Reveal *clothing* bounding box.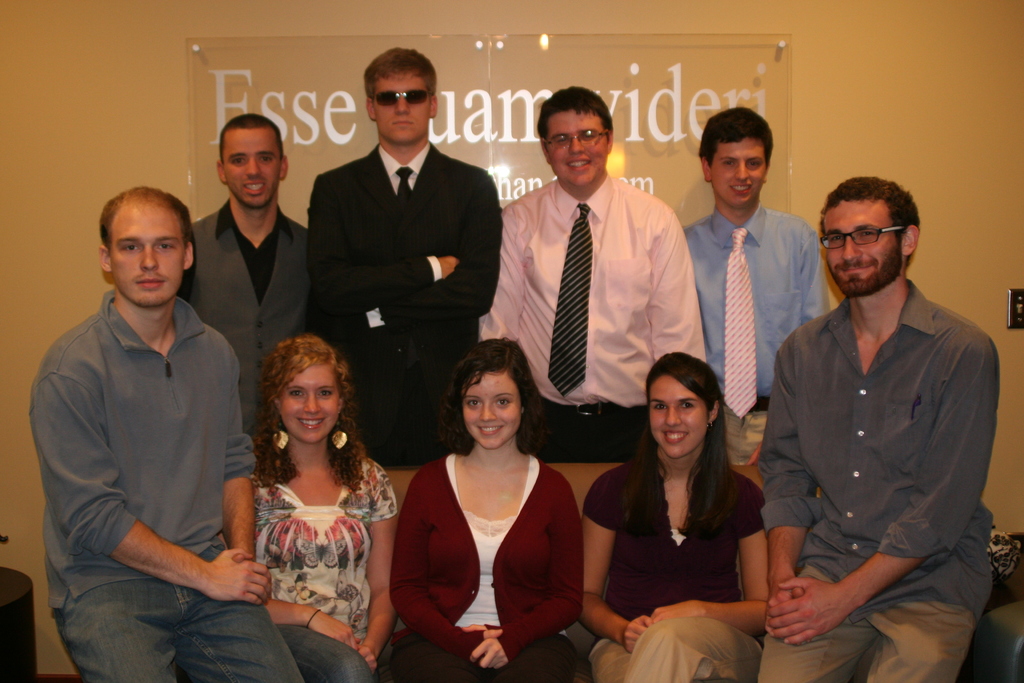
Revealed: crop(296, 147, 506, 466).
